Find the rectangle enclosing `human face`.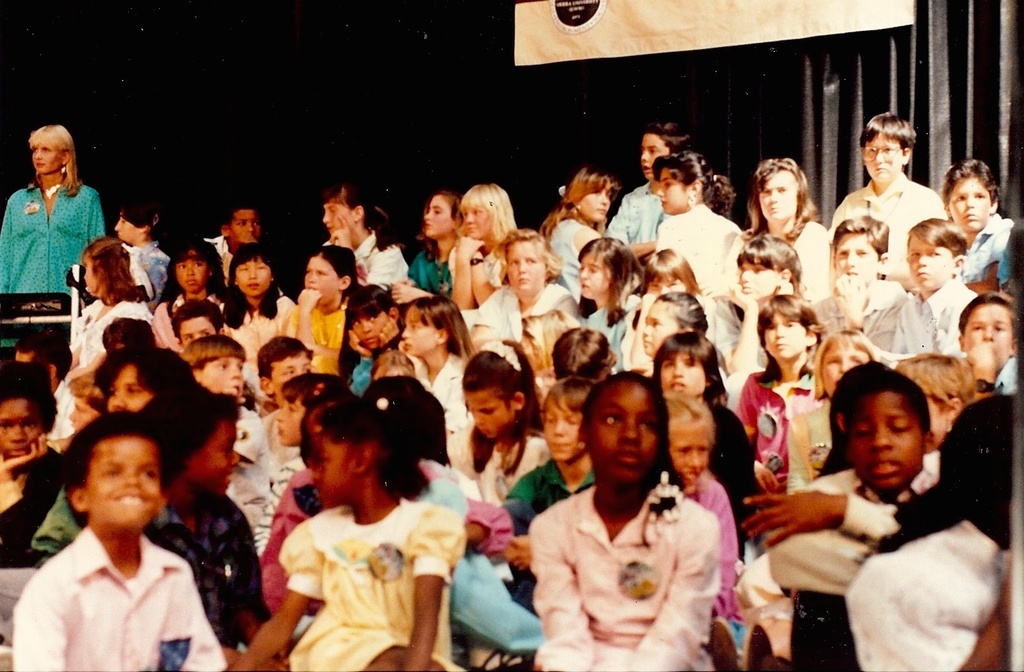
crop(657, 173, 689, 215).
